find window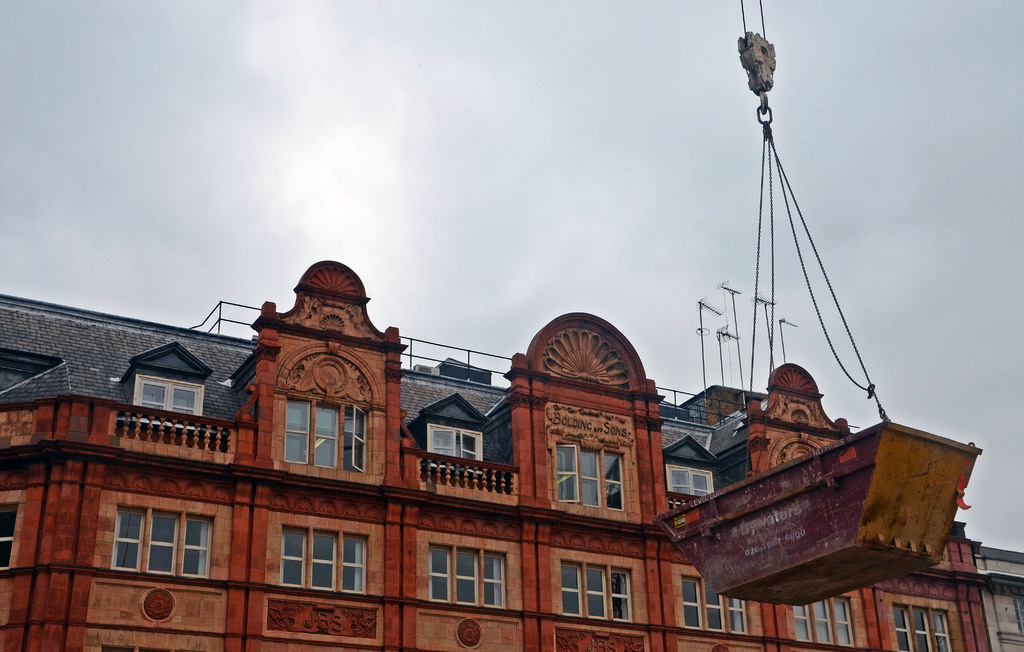
788:596:853:646
